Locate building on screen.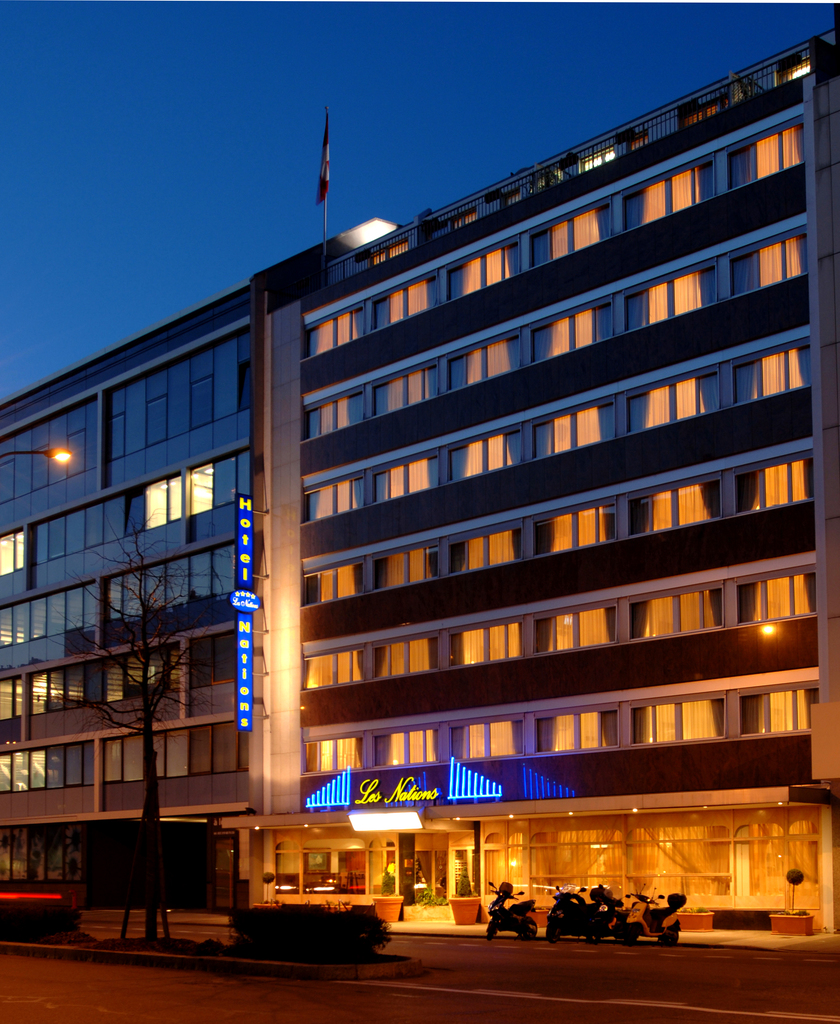
On screen at 221/1/839/933.
